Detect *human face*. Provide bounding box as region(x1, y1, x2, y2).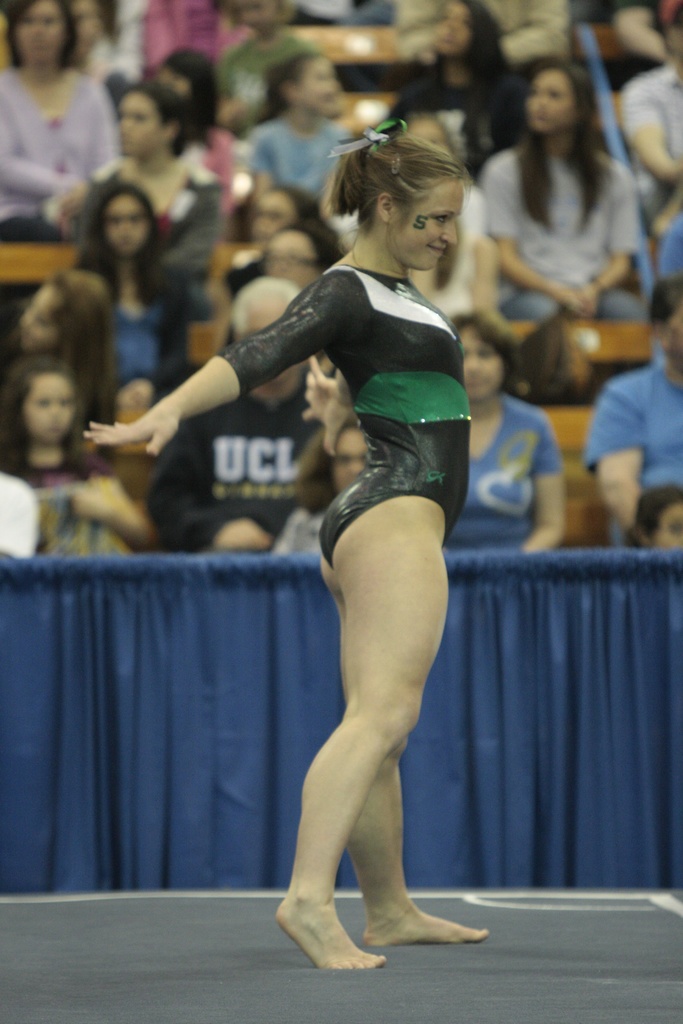
region(432, 0, 470, 59).
